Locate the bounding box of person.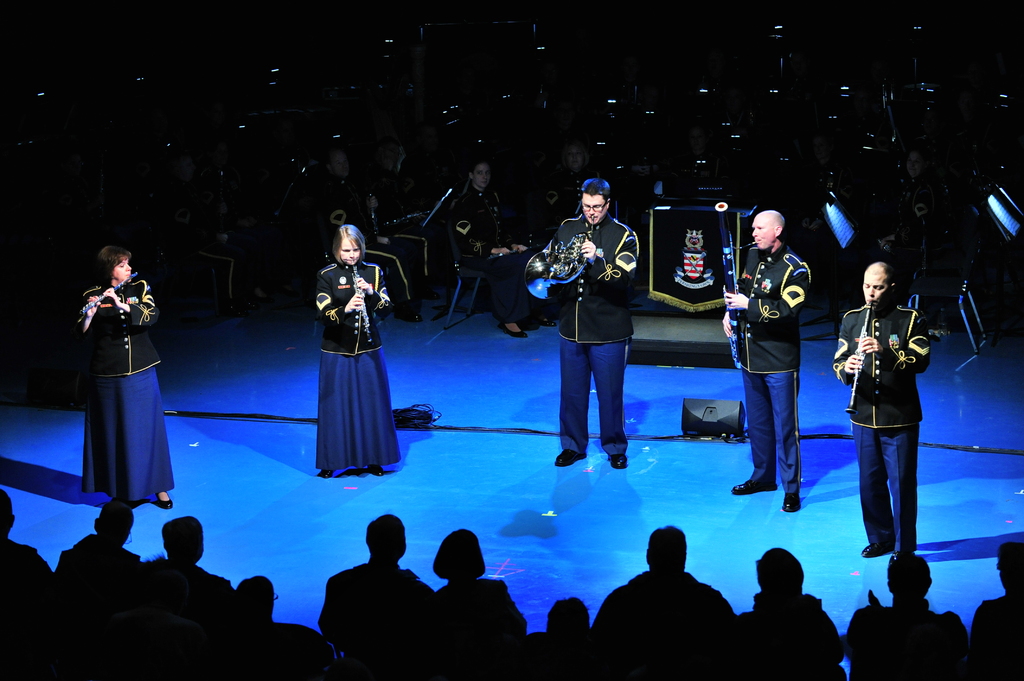
Bounding box: locate(593, 525, 731, 680).
